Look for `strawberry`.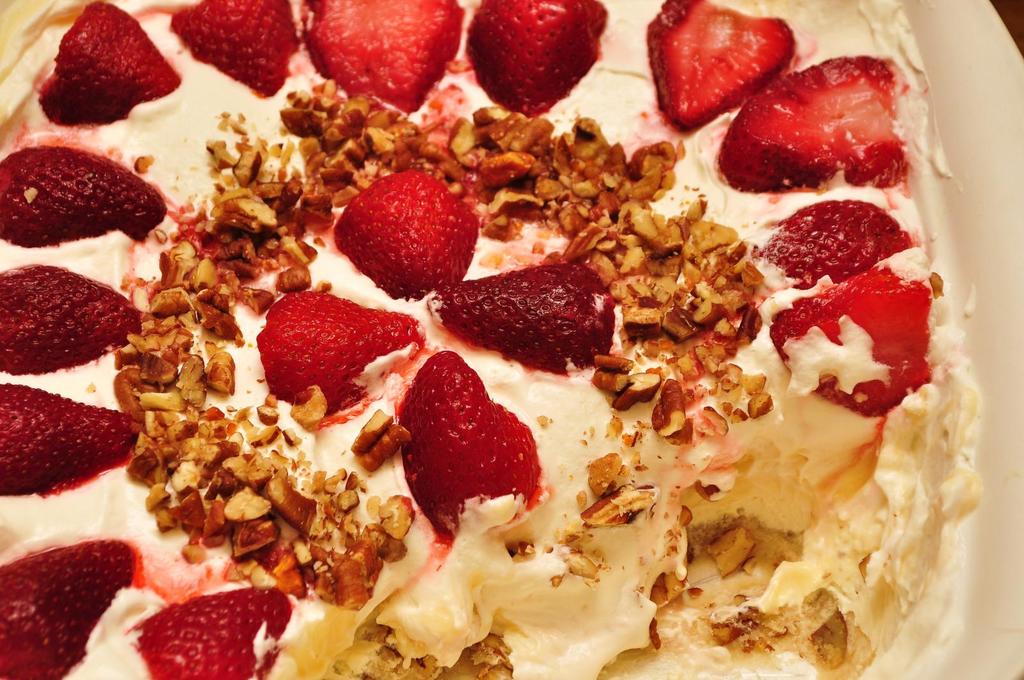
Found: (257,288,422,415).
